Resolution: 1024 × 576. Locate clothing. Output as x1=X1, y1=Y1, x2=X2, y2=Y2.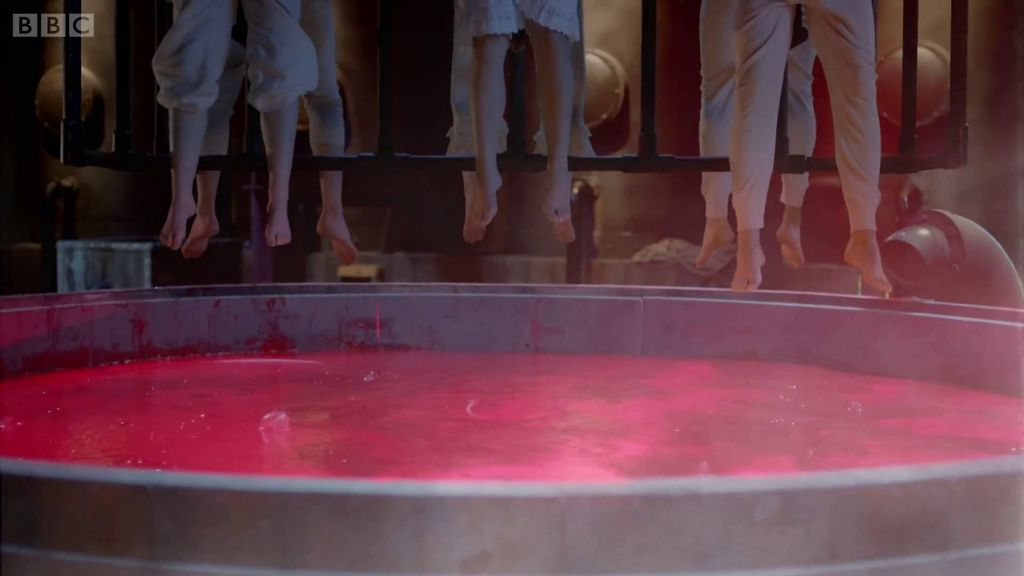
x1=154, y1=0, x2=317, y2=104.
